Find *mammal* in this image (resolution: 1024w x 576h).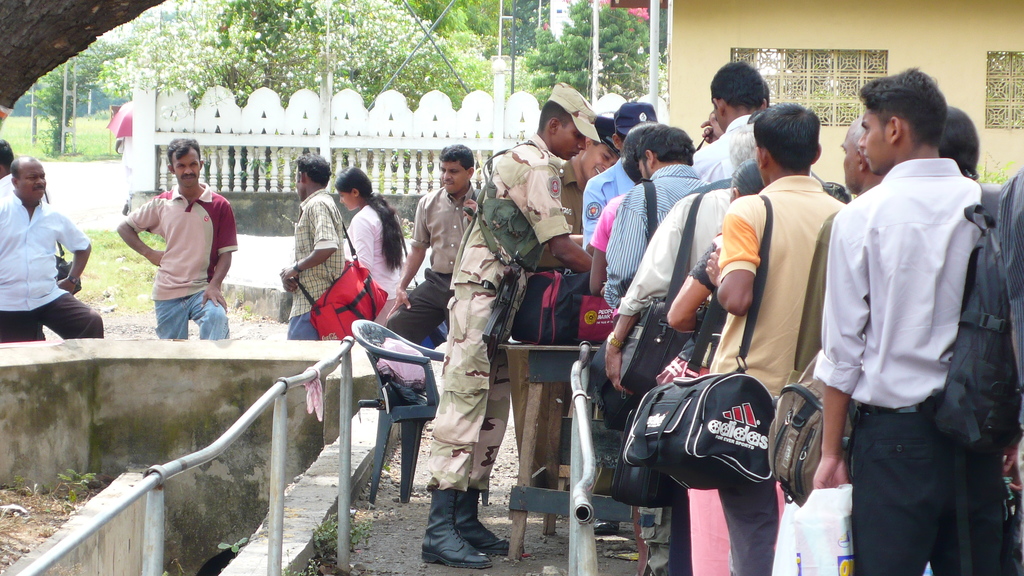
422,92,601,570.
